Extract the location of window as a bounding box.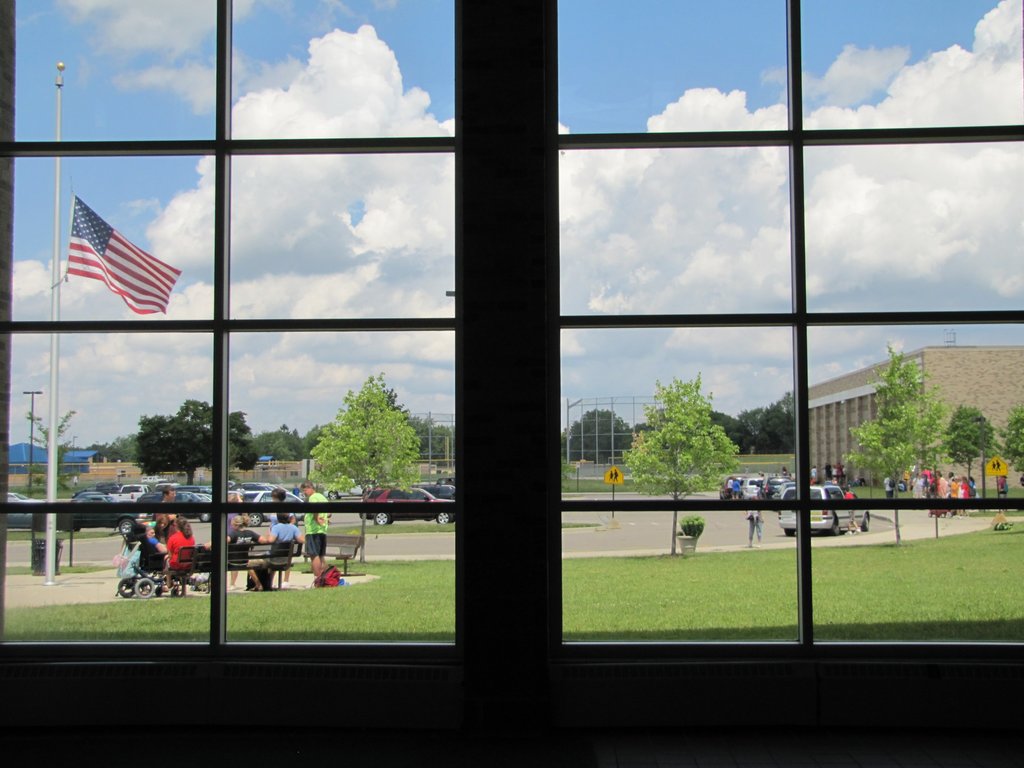
x1=0 y1=0 x2=989 y2=714.
